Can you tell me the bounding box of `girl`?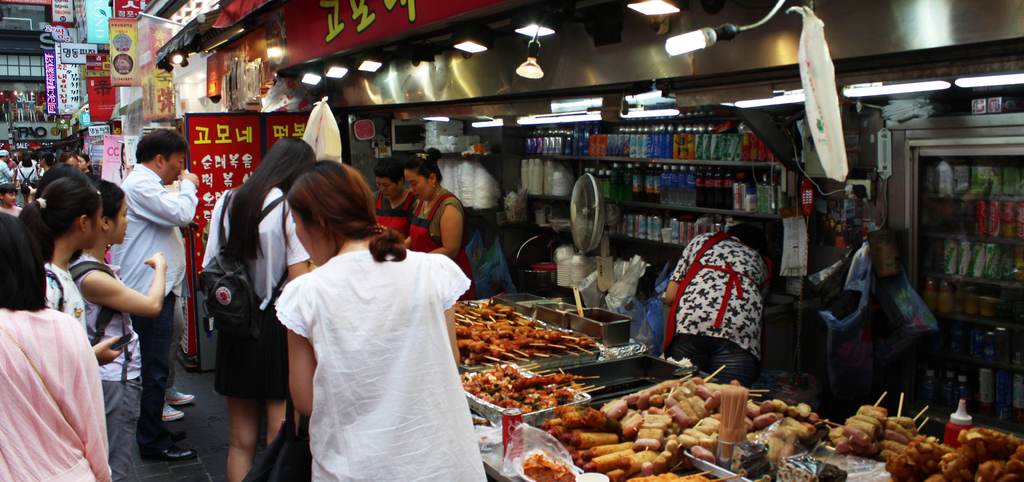
(x1=20, y1=179, x2=131, y2=366).
